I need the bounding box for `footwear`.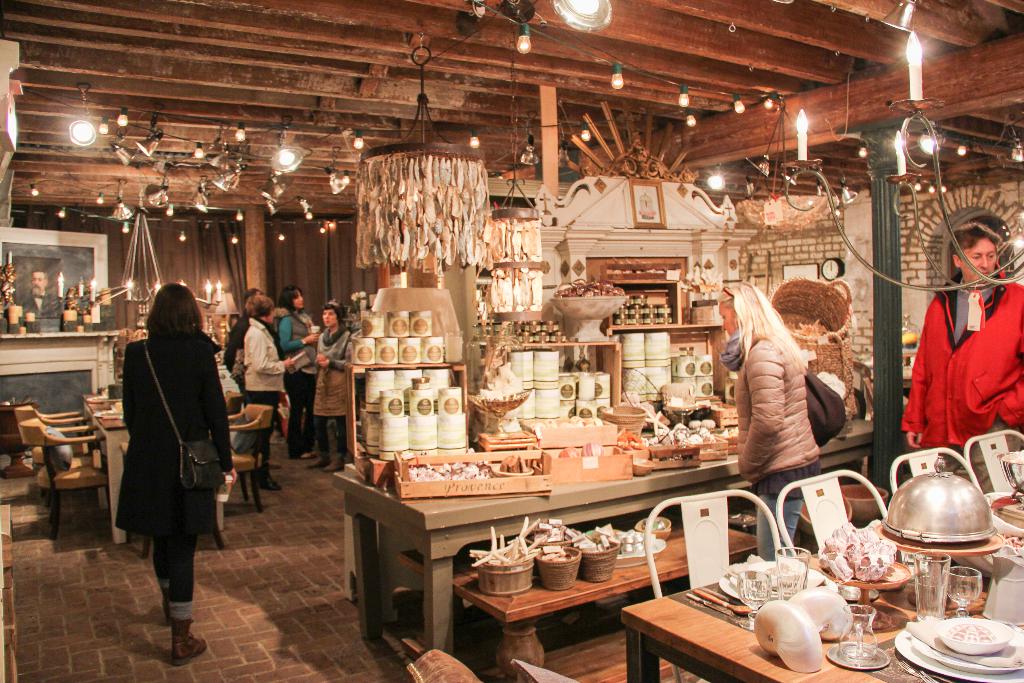
Here it is: select_region(174, 618, 206, 666).
